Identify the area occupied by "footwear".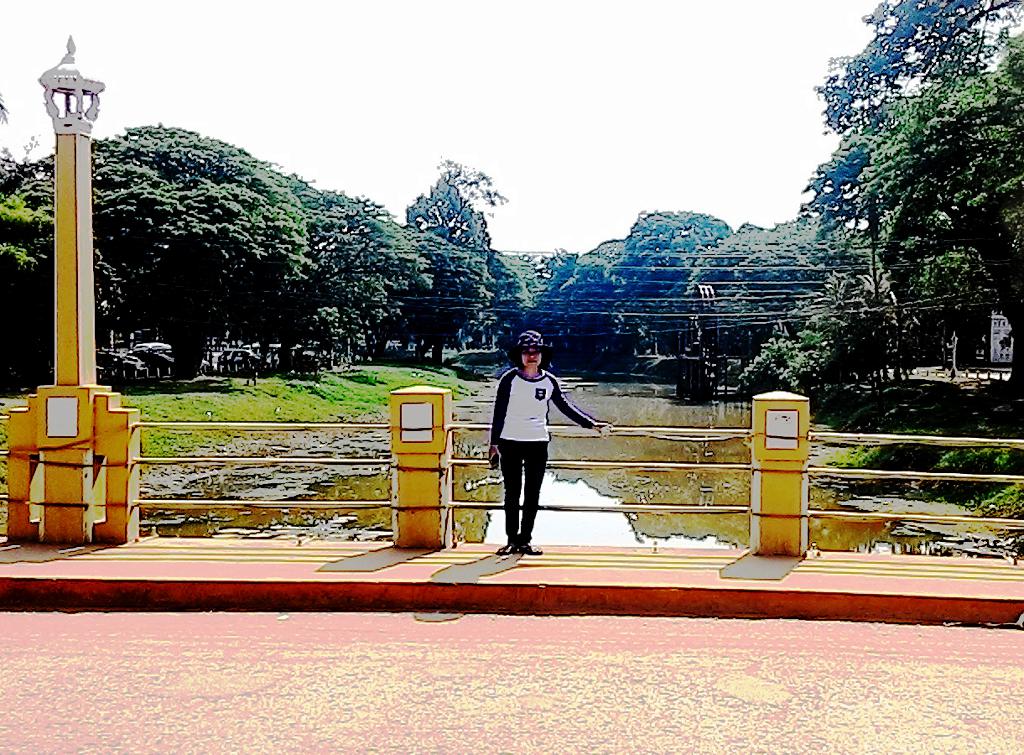
Area: crop(495, 543, 519, 559).
